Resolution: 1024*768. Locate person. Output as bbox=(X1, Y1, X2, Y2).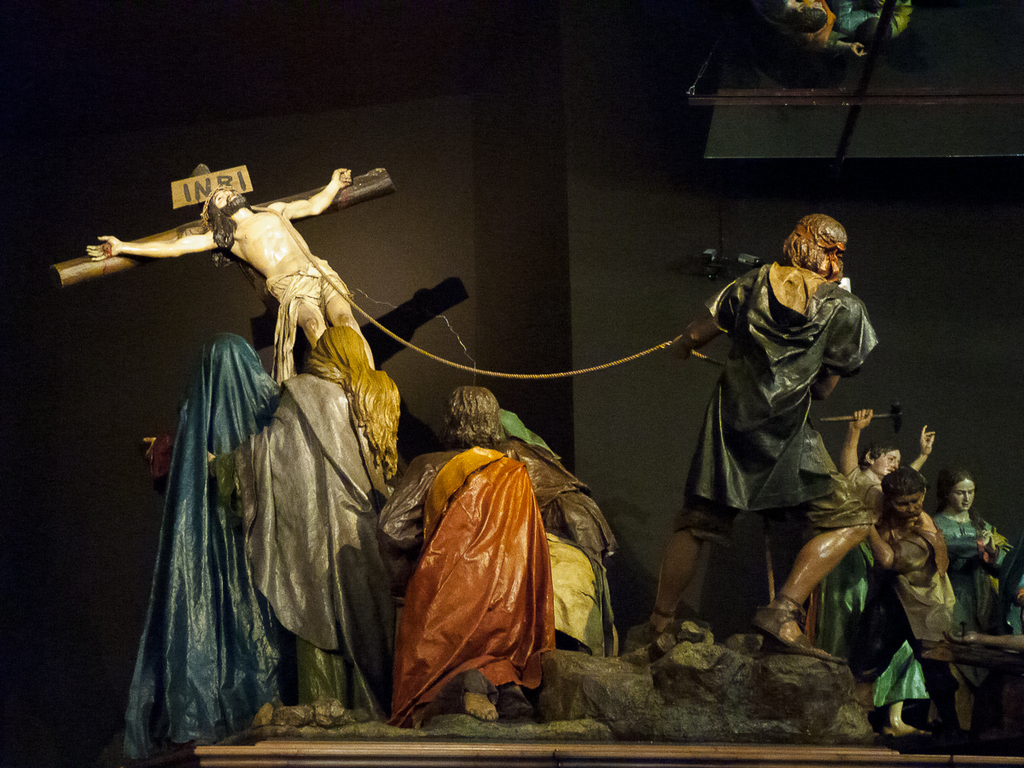
bbox=(870, 471, 1014, 740).
